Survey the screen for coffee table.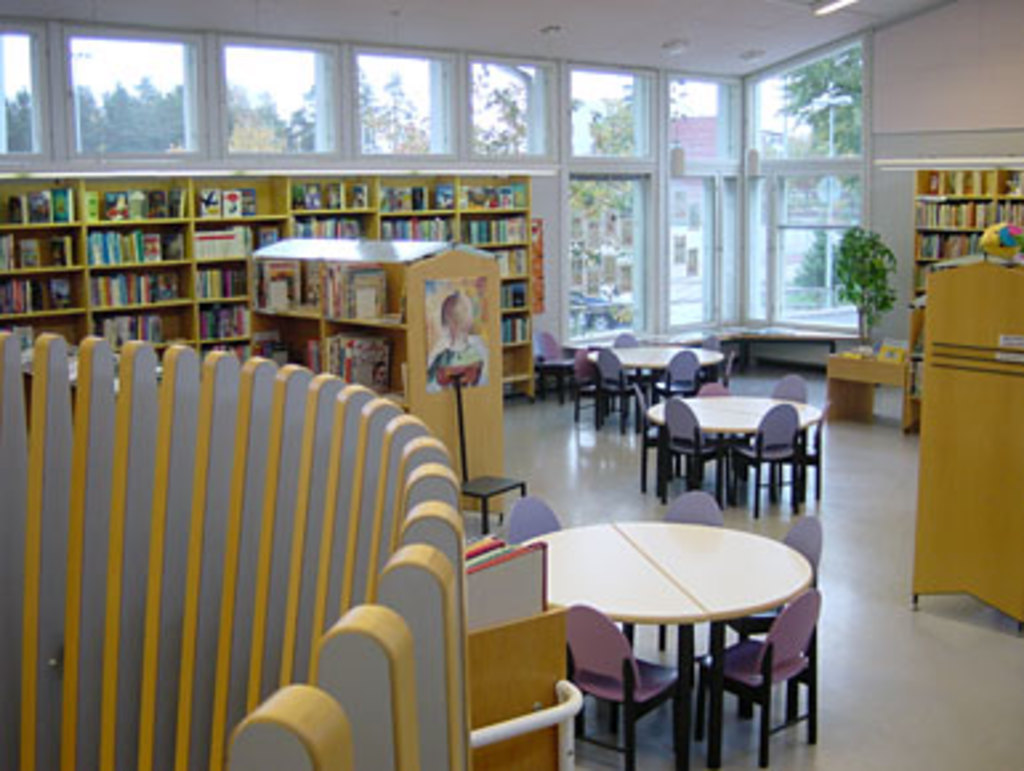
Survey found: box(582, 340, 731, 401).
